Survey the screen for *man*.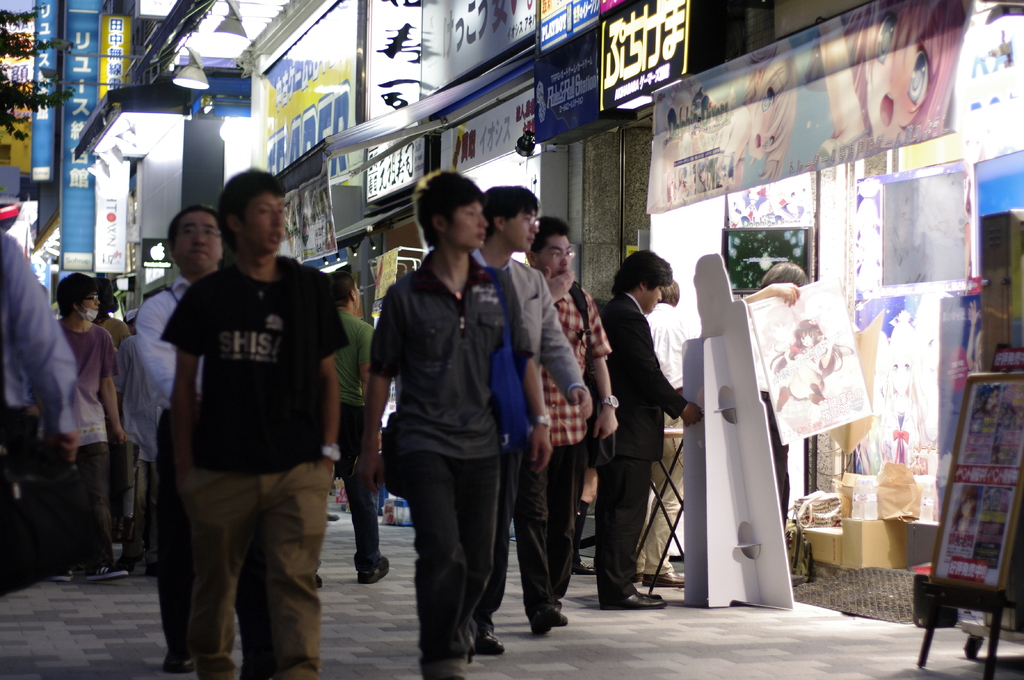
Survey found: (left=361, top=168, right=552, bottom=679).
